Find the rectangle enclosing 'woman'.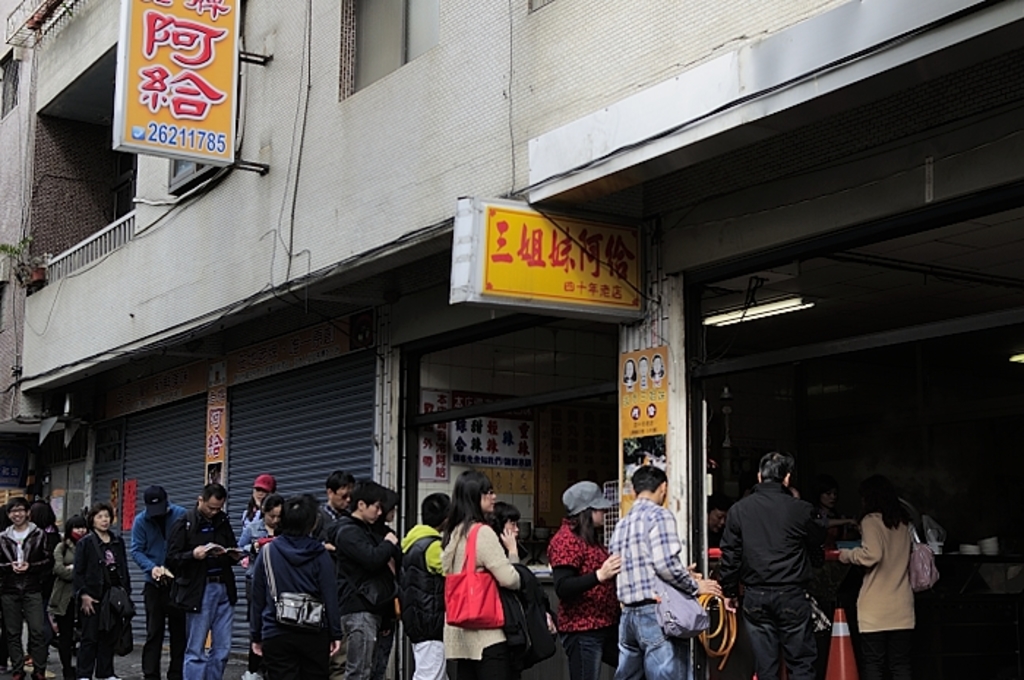
box(432, 471, 528, 679).
